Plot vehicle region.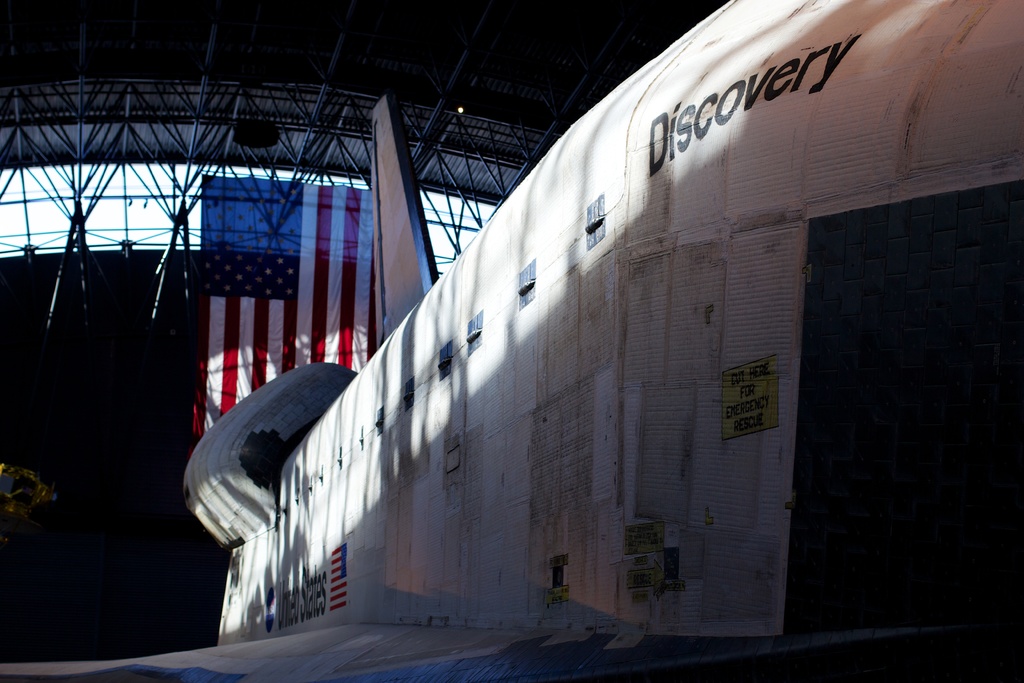
Plotted at rect(0, 0, 1023, 682).
